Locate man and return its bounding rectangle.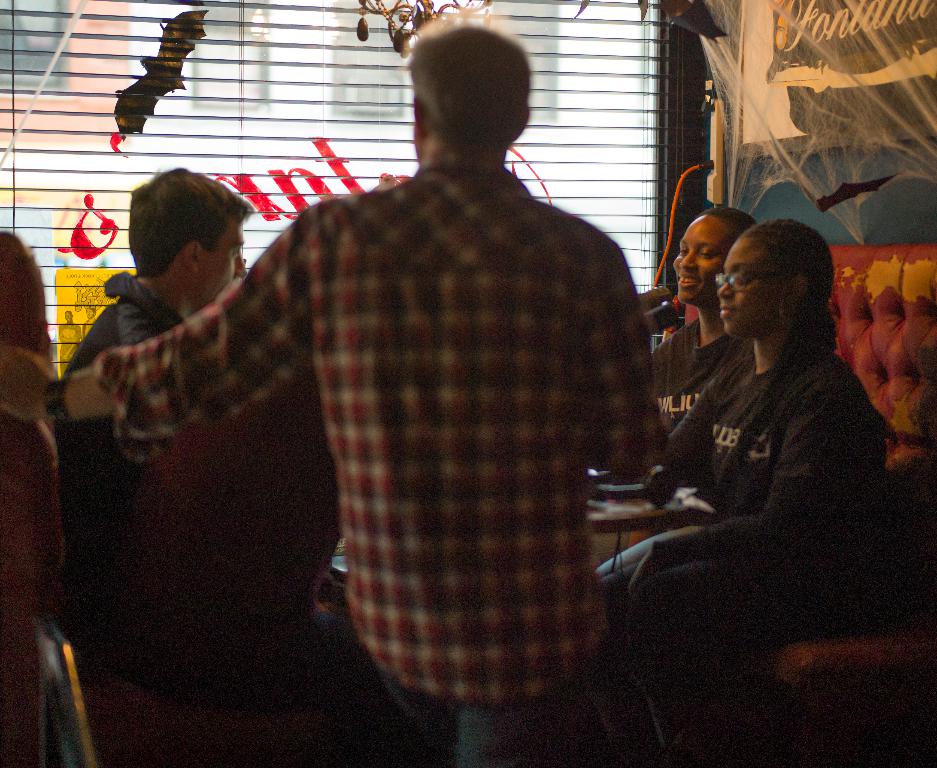
37,21,664,767.
